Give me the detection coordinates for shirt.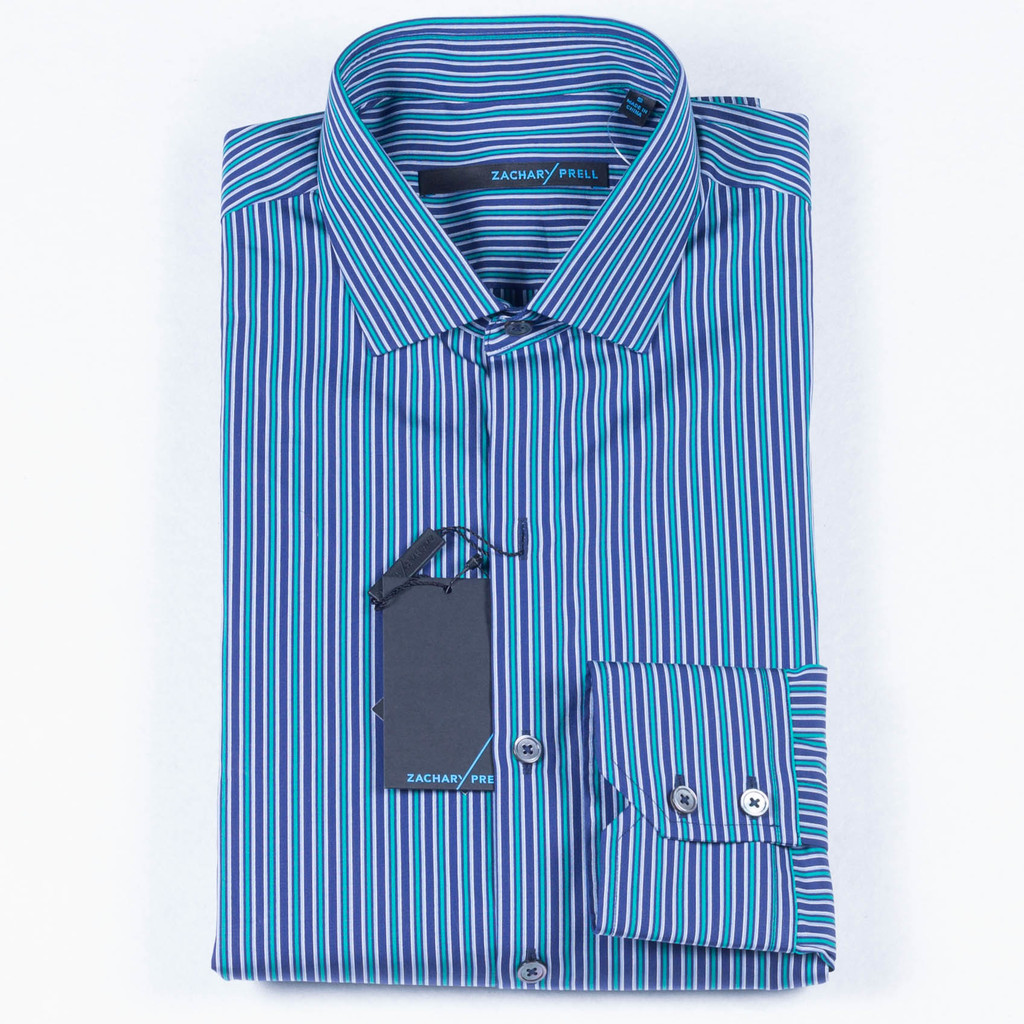
(left=203, top=6, right=844, bottom=1002).
